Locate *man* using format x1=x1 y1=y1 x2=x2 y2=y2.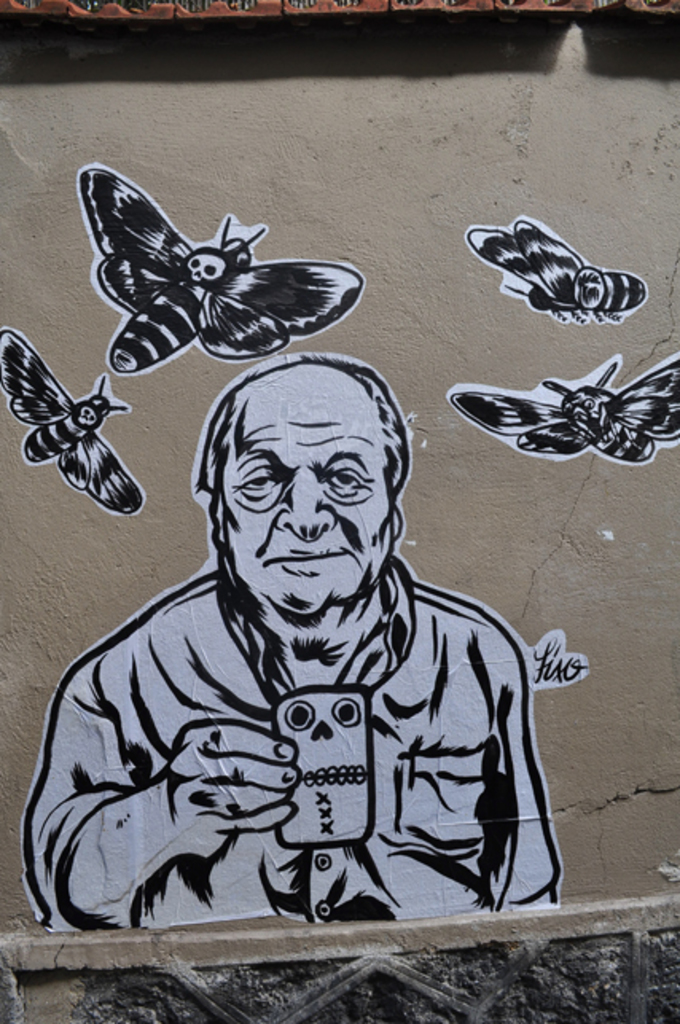
x1=24 y1=350 x2=561 y2=924.
